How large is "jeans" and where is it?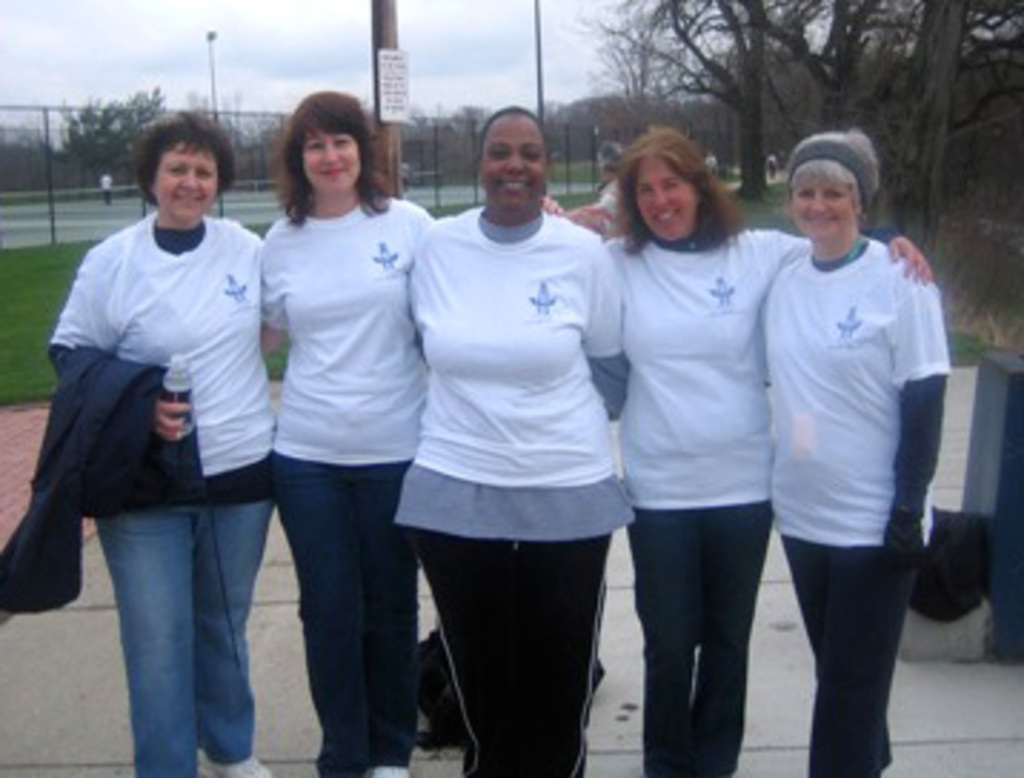
Bounding box: 100:501:272:775.
